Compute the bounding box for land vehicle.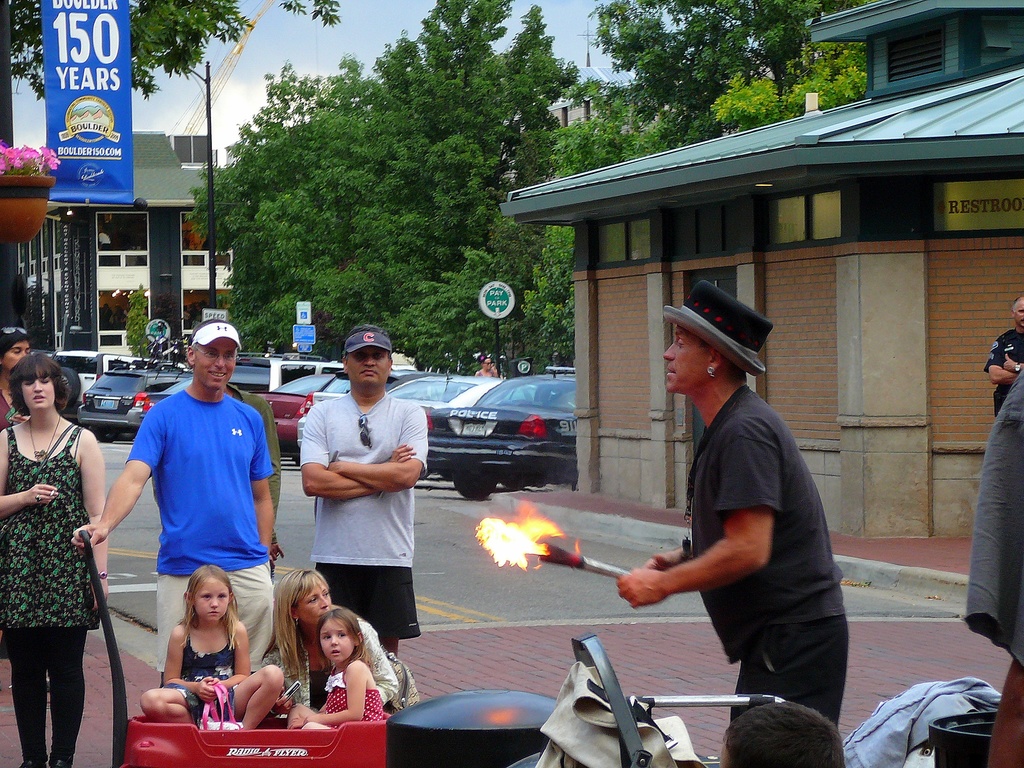
(left=417, top=374, right=584, bottom=500).
